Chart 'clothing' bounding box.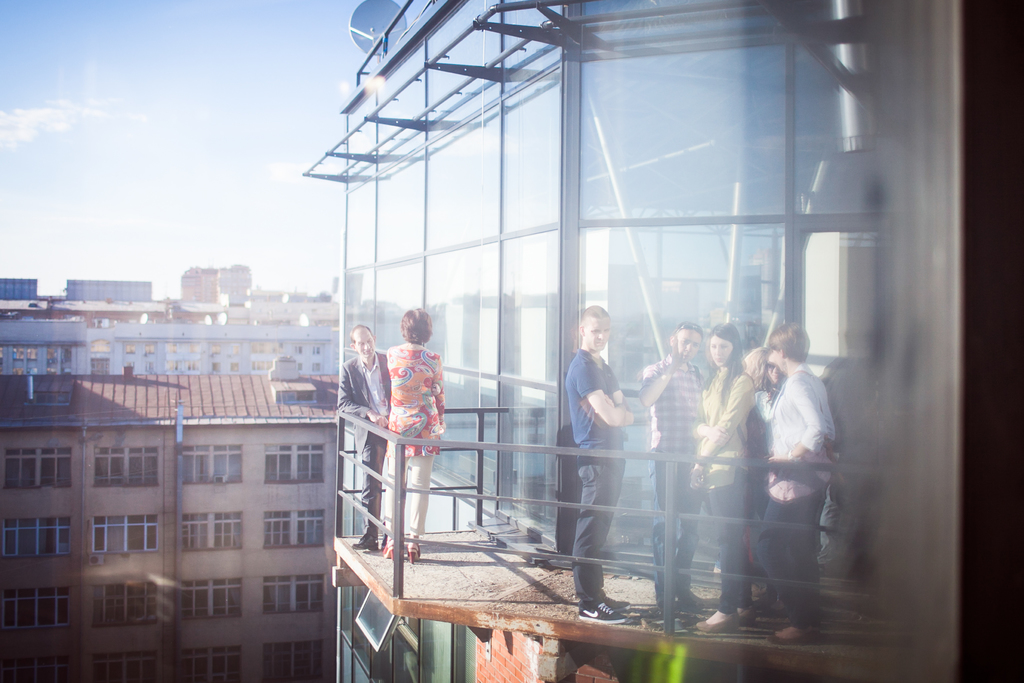
Charted: [380, 327, 451, 460].
